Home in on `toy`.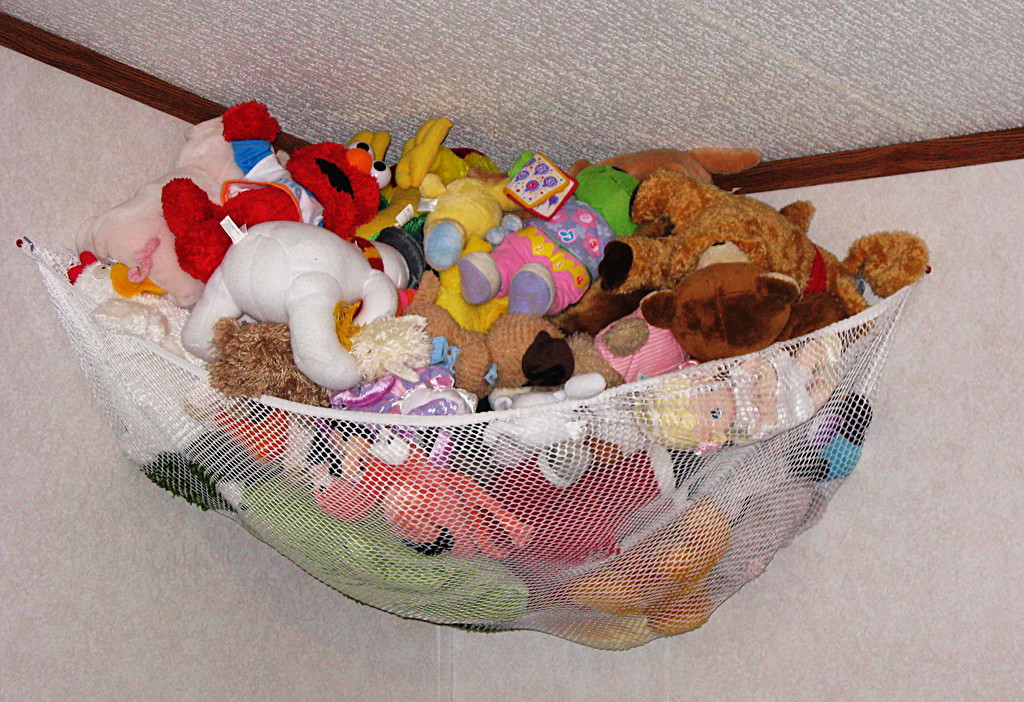
Homed in at (x1=588, y1=303, x2=698, y2=383).
